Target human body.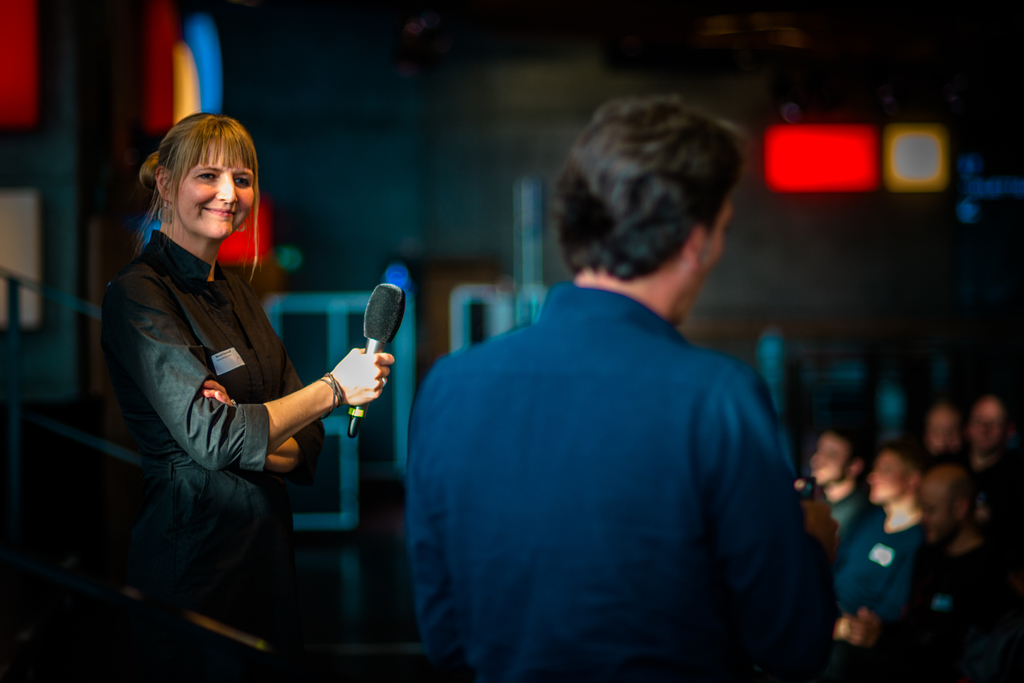
Target region: {"left": 109, "top": 95, "right": 359, "bottom": 608}.
